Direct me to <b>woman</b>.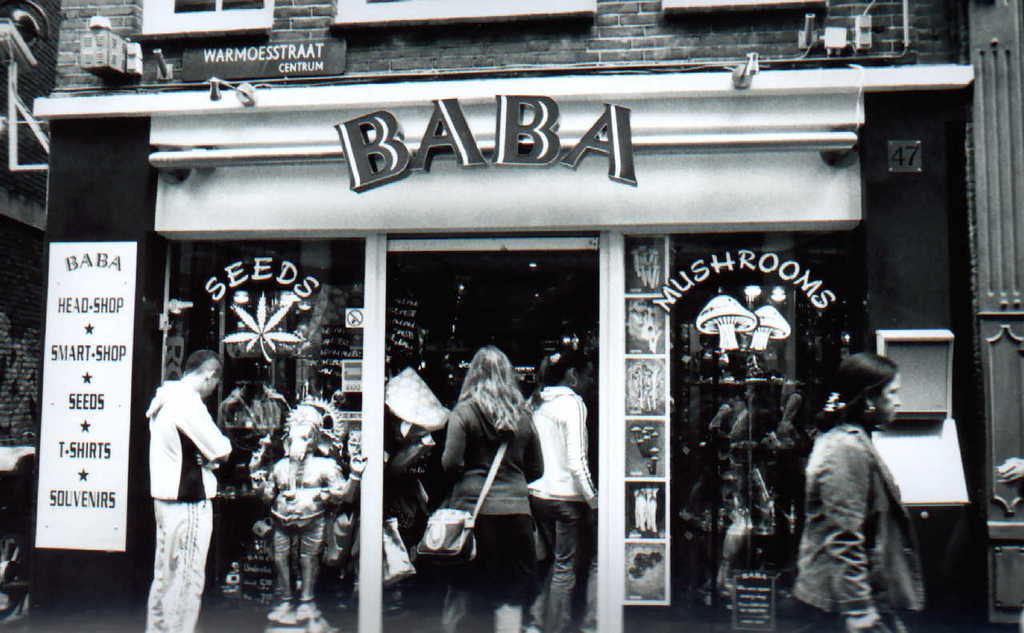
Direction: bbox=[523, 353, 596, 628].
